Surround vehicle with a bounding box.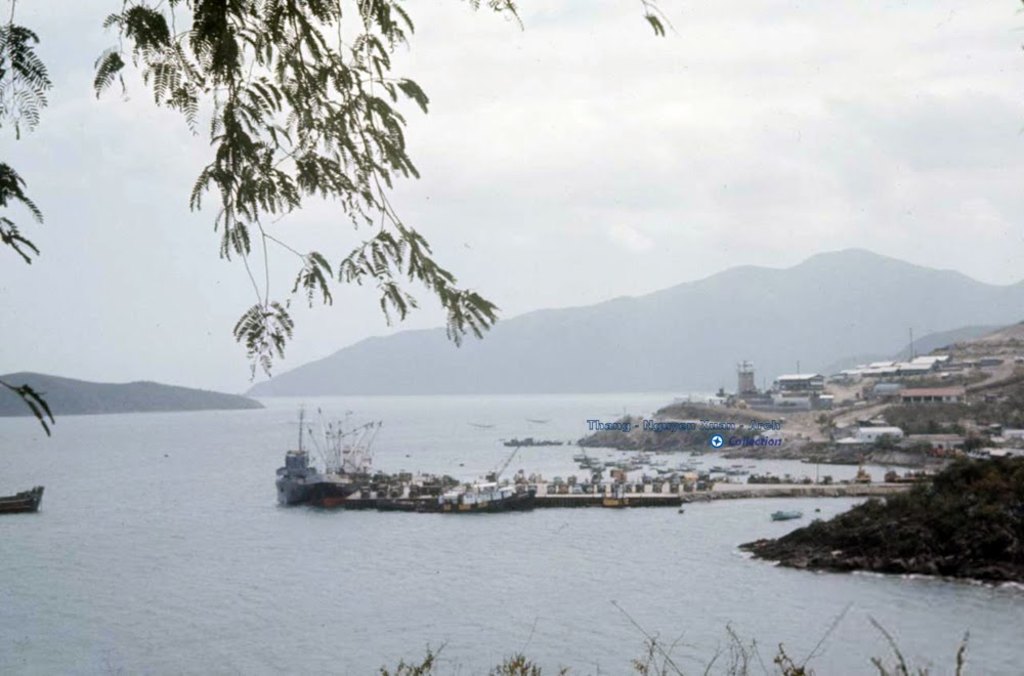
box=[764, 508, 805, 525].
